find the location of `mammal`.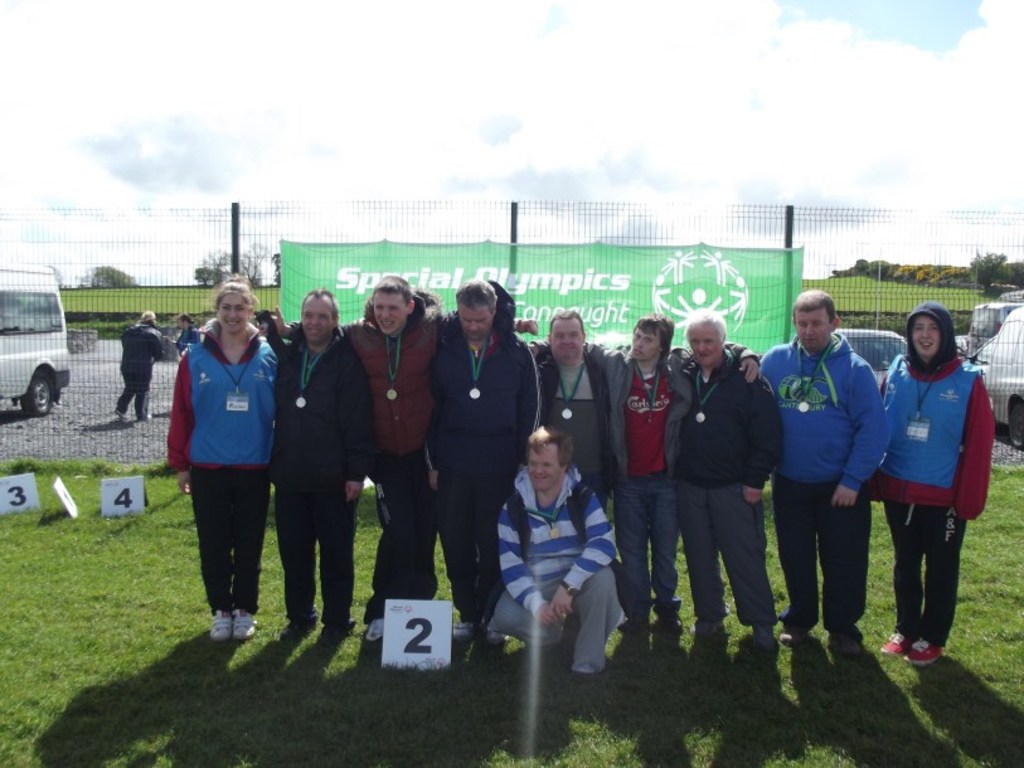
Location: 756 290 898 652.
